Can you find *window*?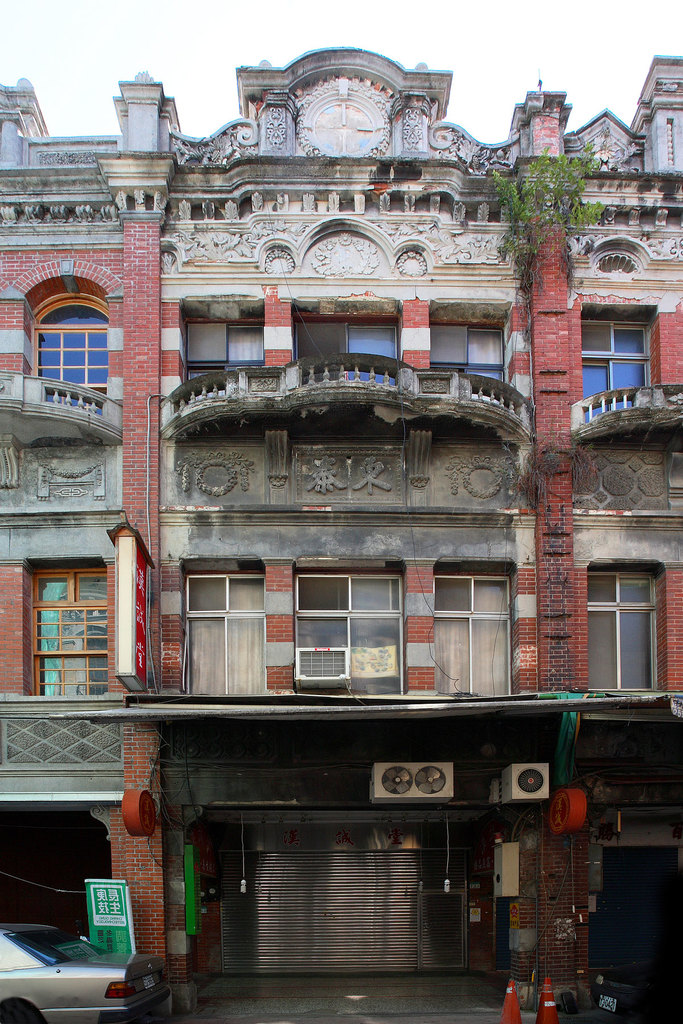
Yes, bounding box: bbox=[294, 575, 409, 698].
